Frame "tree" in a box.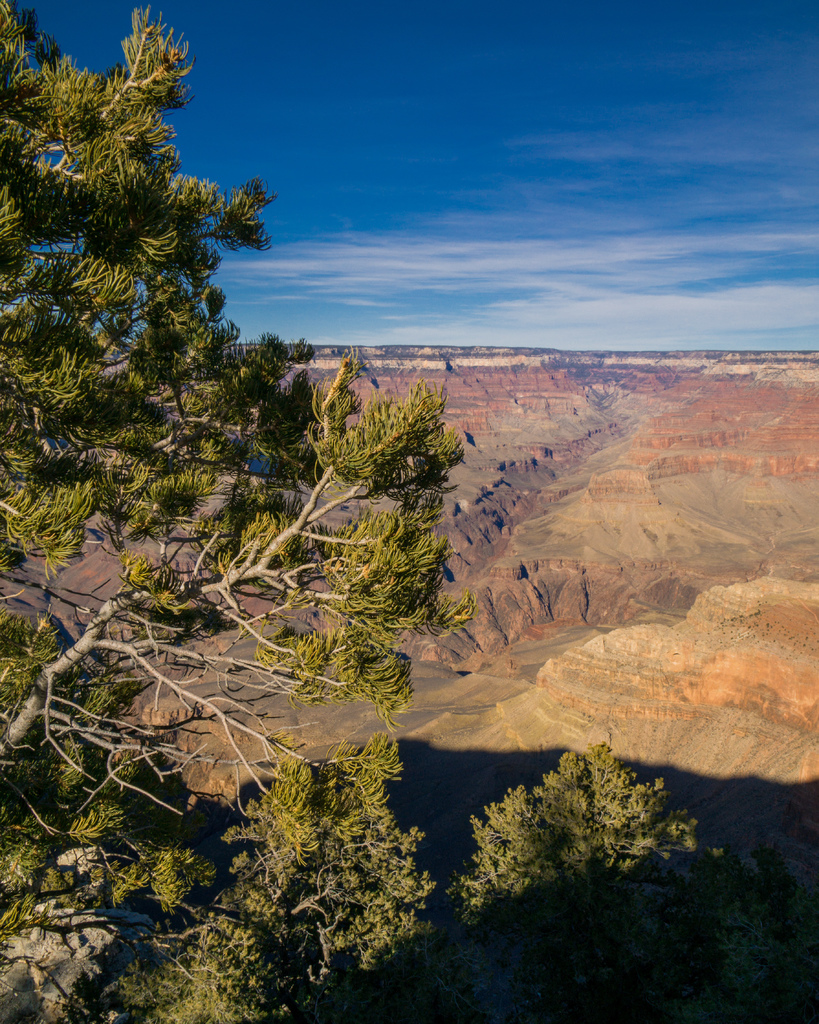
{"left": 447, "top": 735, "right": 692, "bottom": 1023}.
